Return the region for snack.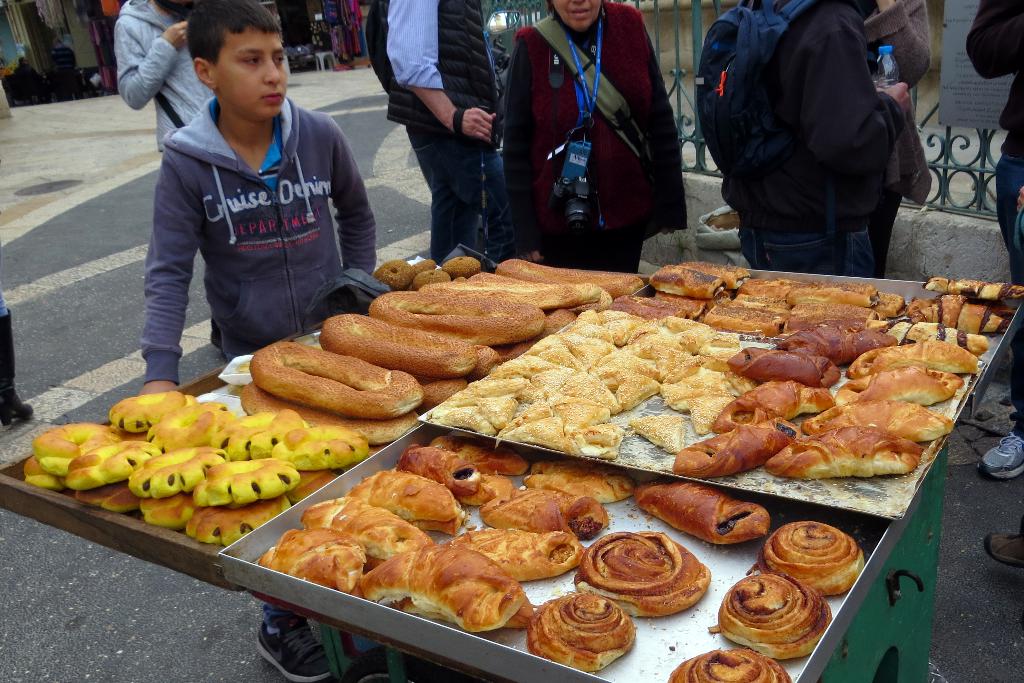
pyautogui.locateOnScreen(664, 649, 788, 682).
